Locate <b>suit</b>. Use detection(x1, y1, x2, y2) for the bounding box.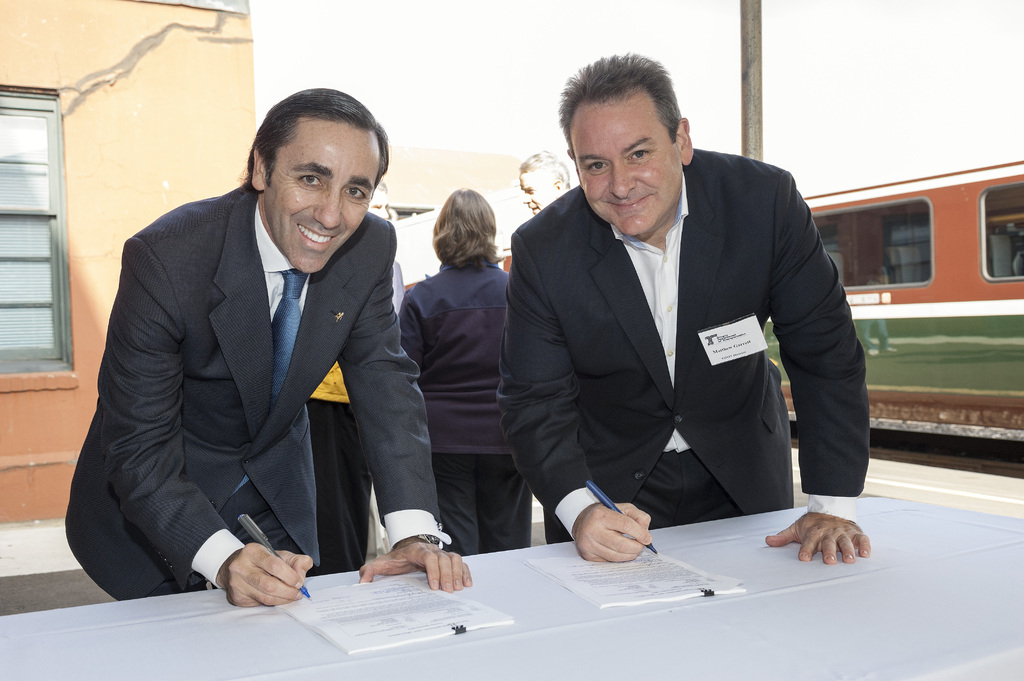
detection(63, 187, 442, 598).
